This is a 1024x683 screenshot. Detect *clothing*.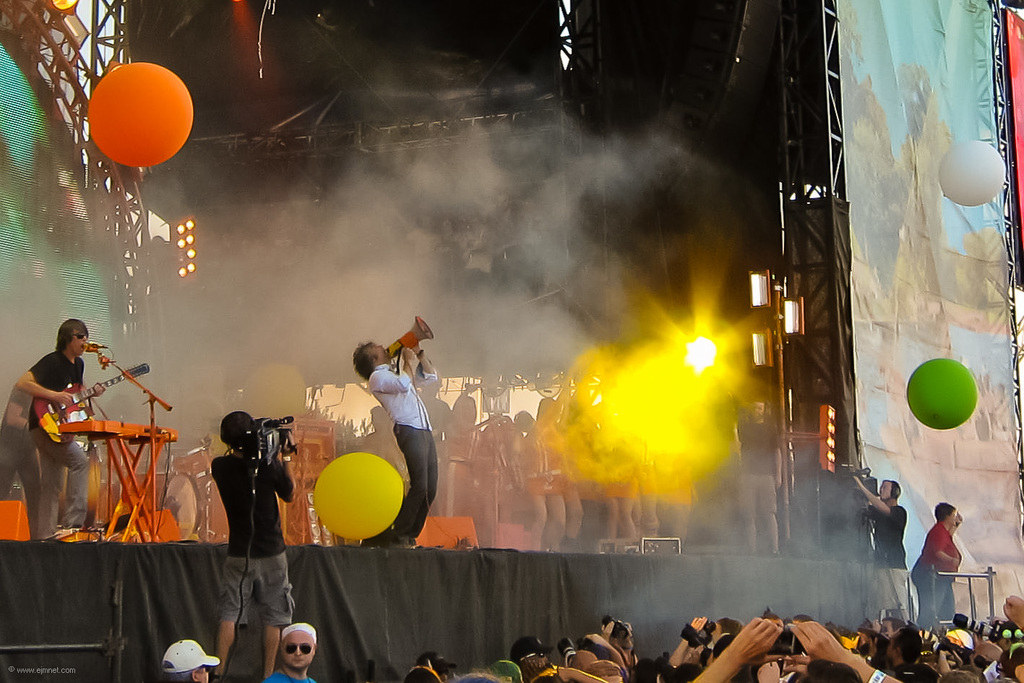
{"x1": 652, "y1": 440, "x2": 693, "y2": 503}.
